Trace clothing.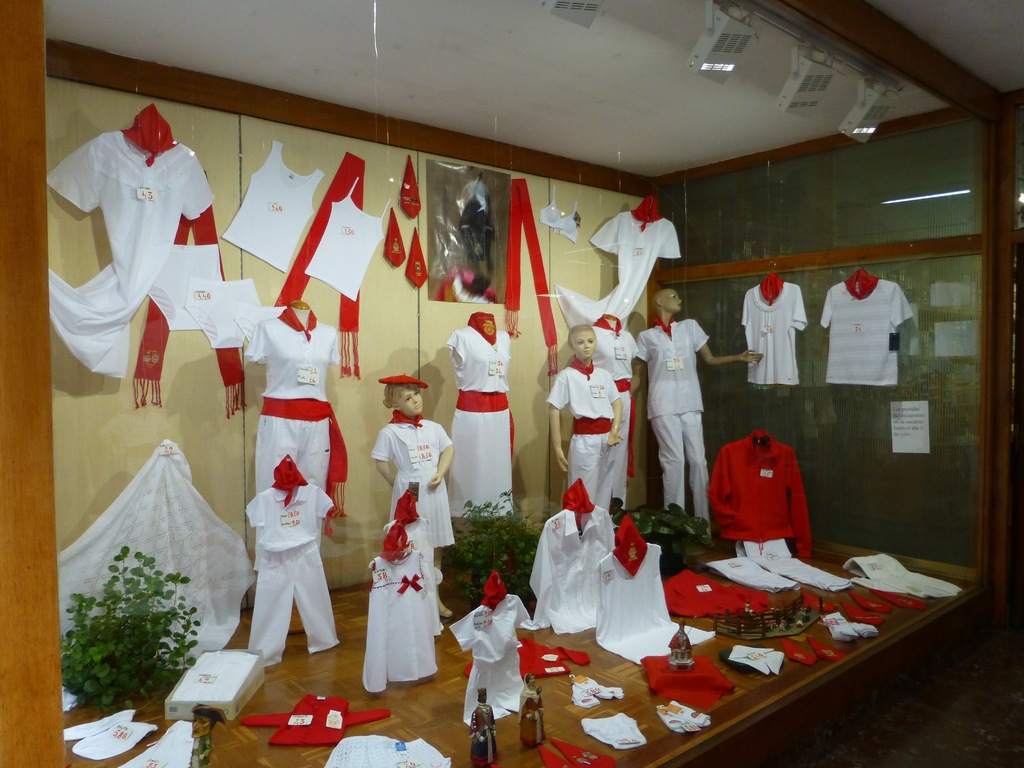
Traced to x1=596 y1=543 x2=714 y2=664.
